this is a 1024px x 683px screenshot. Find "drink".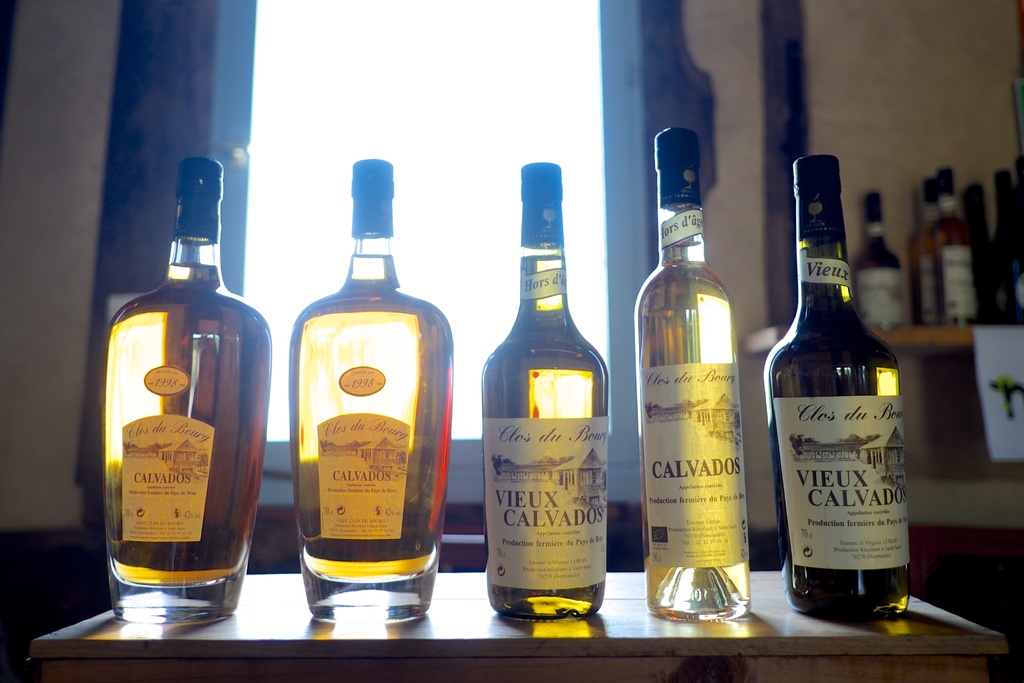
Bounding box: bbox=[100, 155, 270, 621].
